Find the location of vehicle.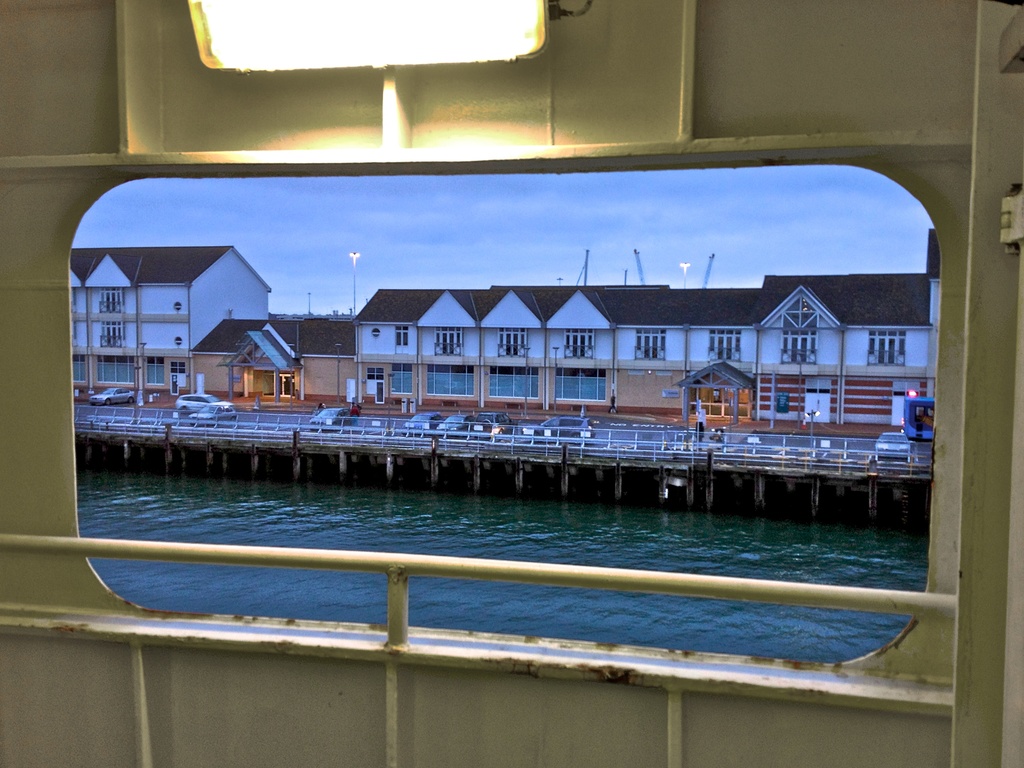
Location: x1=0, y1=0, x2=1023, y2=767.
